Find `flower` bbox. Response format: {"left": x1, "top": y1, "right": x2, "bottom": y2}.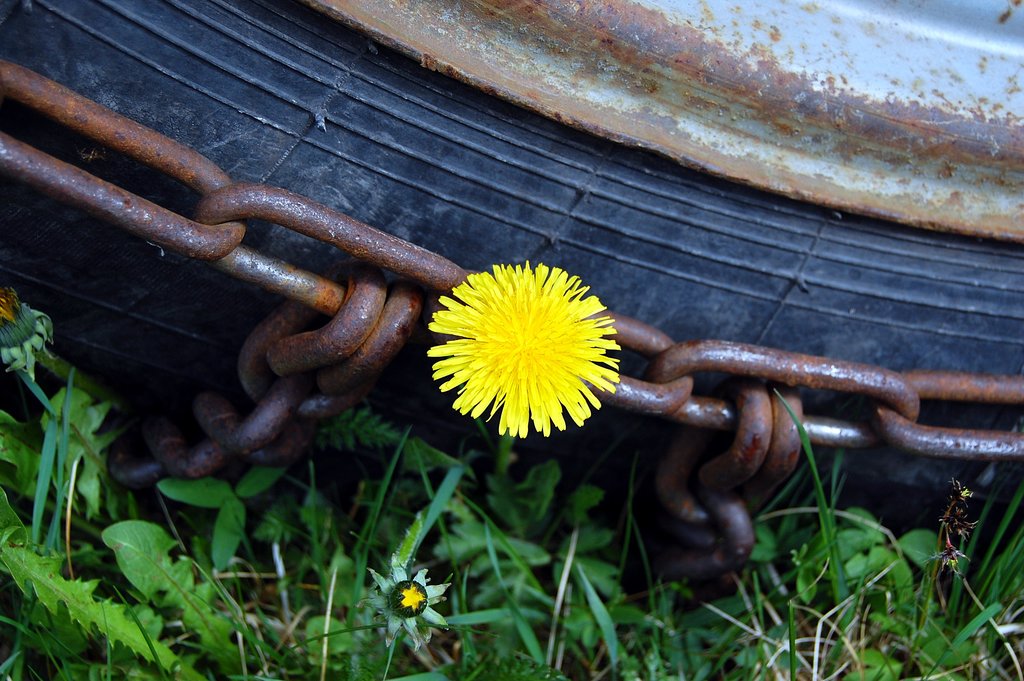
{"left": 417, "top": 258, "right": 633, "bottom": 442}.
